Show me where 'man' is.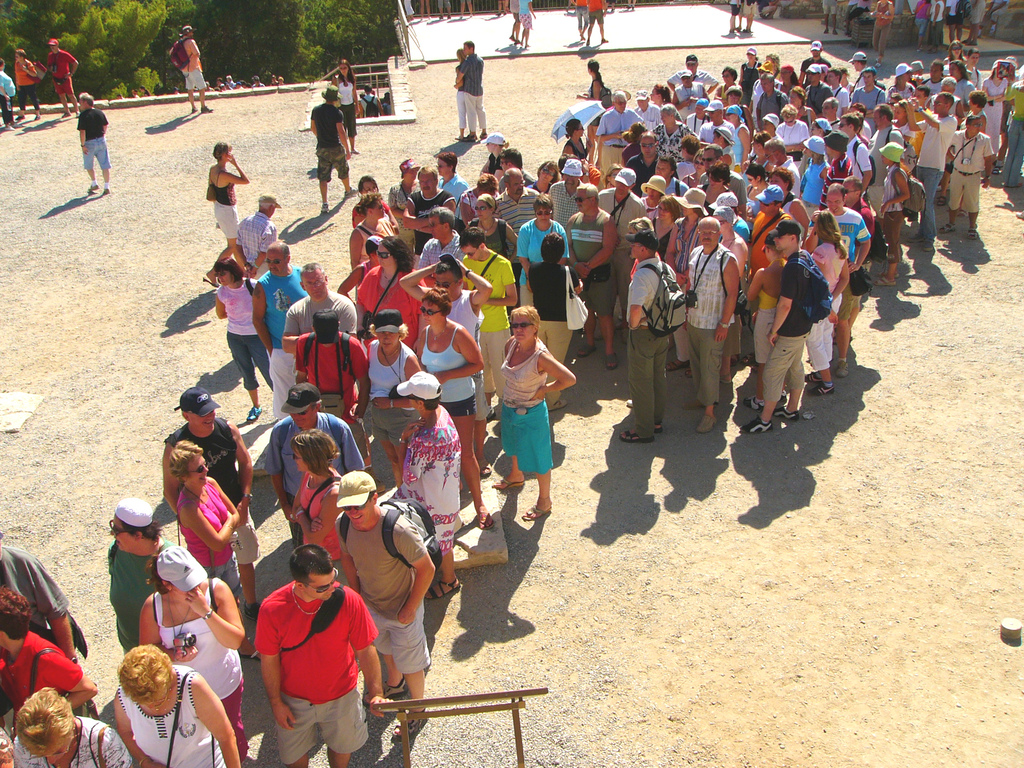
'man' is at select_region(308, 87, 353, 214).
